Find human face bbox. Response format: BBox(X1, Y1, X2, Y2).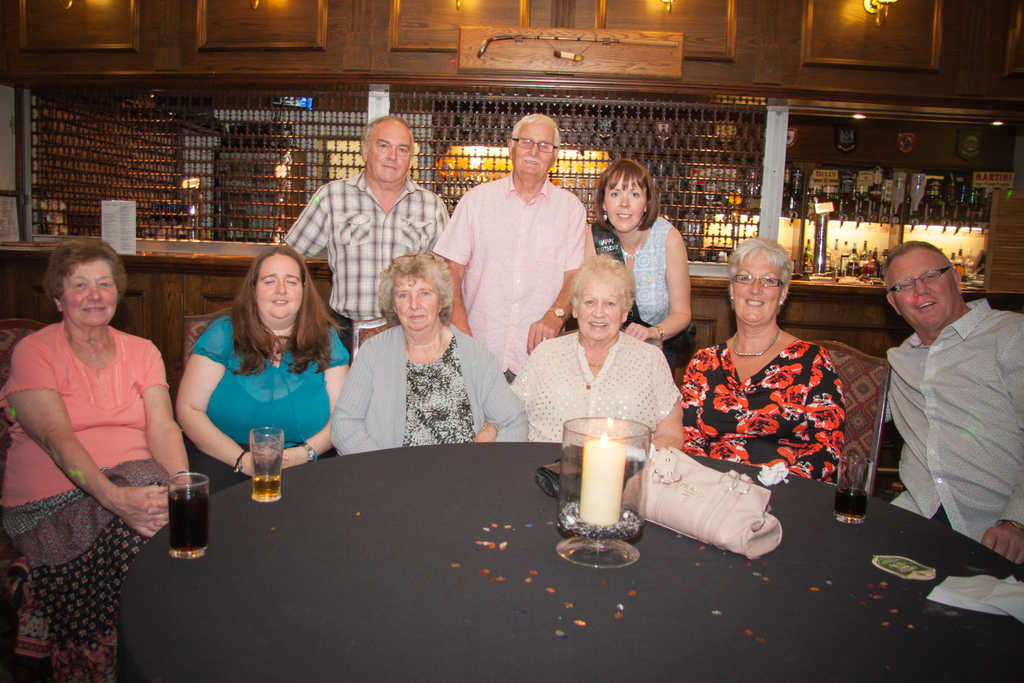
BBox(255, 249, 305, 318).
